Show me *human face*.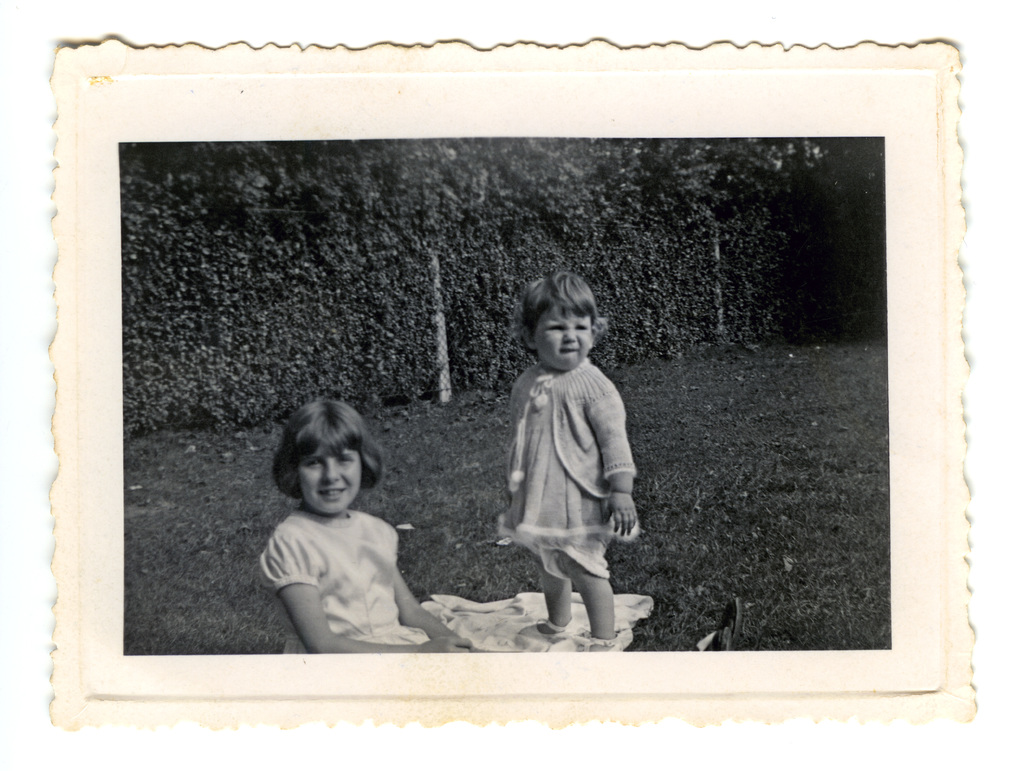
*human face* is here: {"left": 300, "top": 441, "right": 360, "bottom": 514}.
